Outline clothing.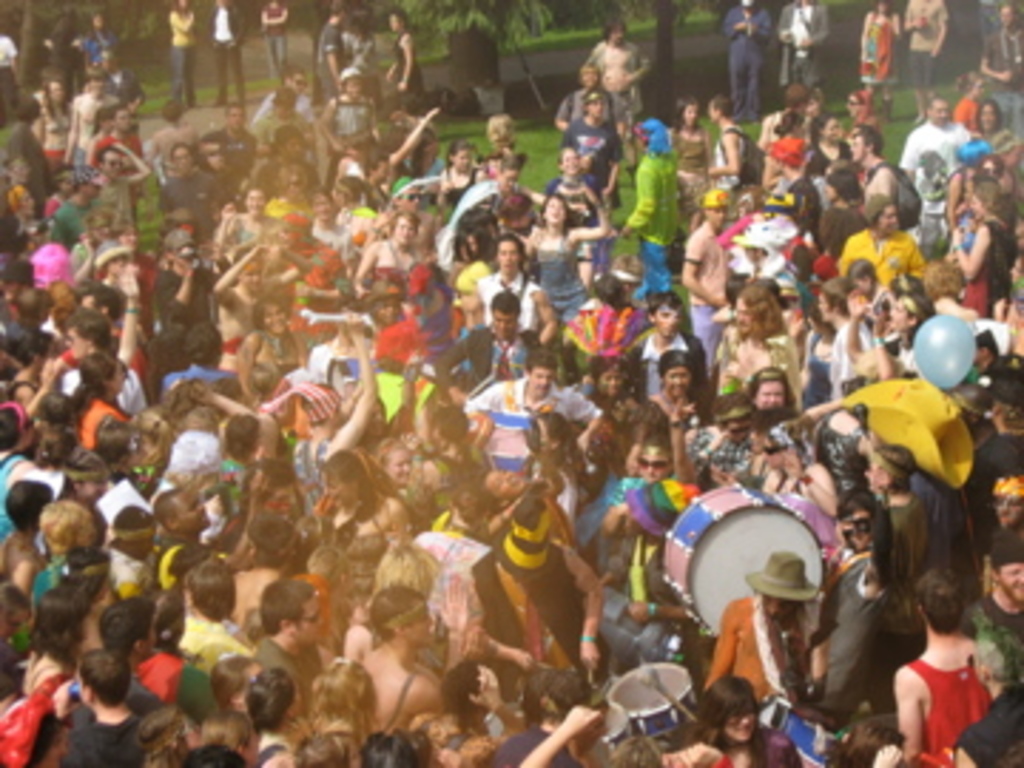
Outline: region(902, 128, 984, 228).
